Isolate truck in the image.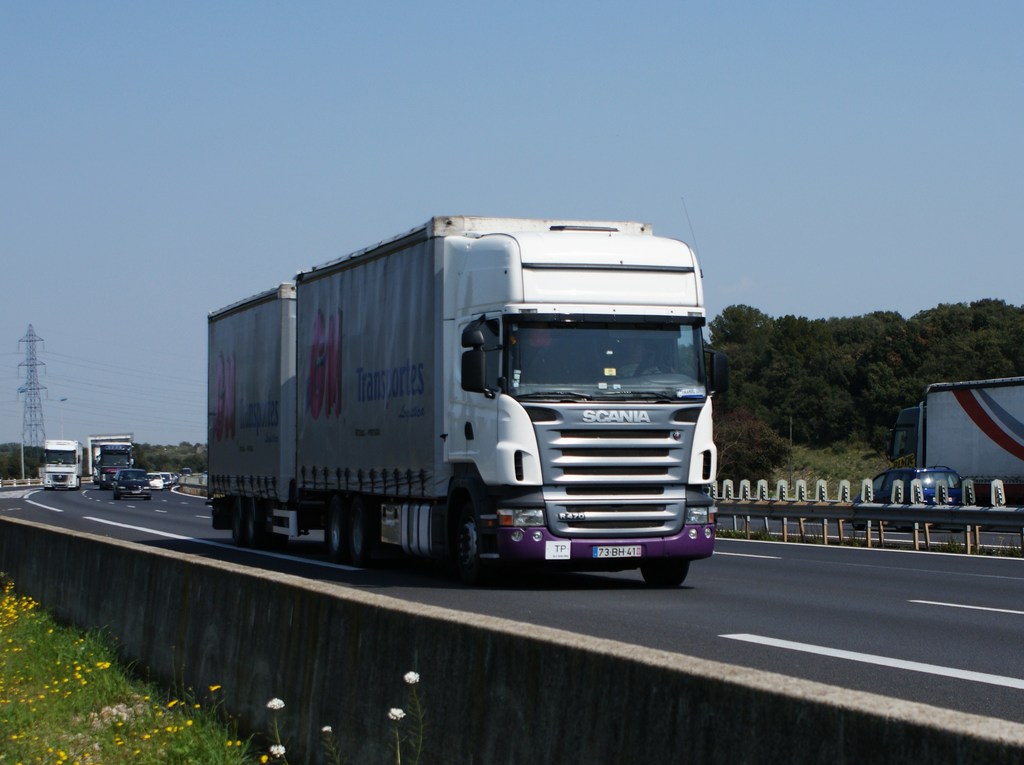
Isolated region: pyautogui.locateOnScreen(97, 440, 137, 488).
